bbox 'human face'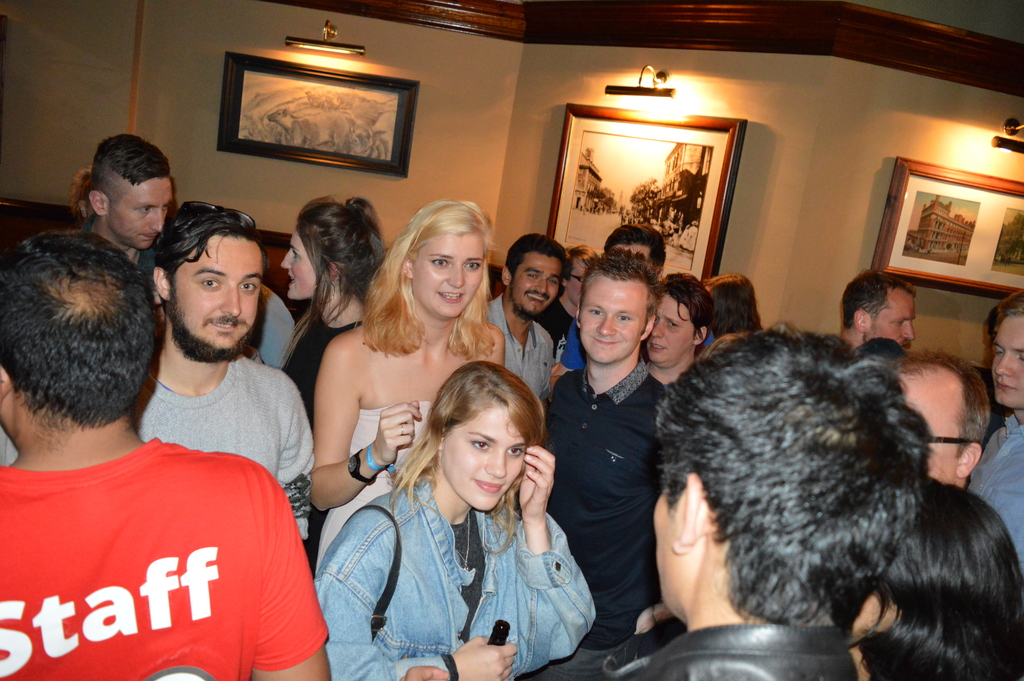
box(512, 258, 562, 316)
